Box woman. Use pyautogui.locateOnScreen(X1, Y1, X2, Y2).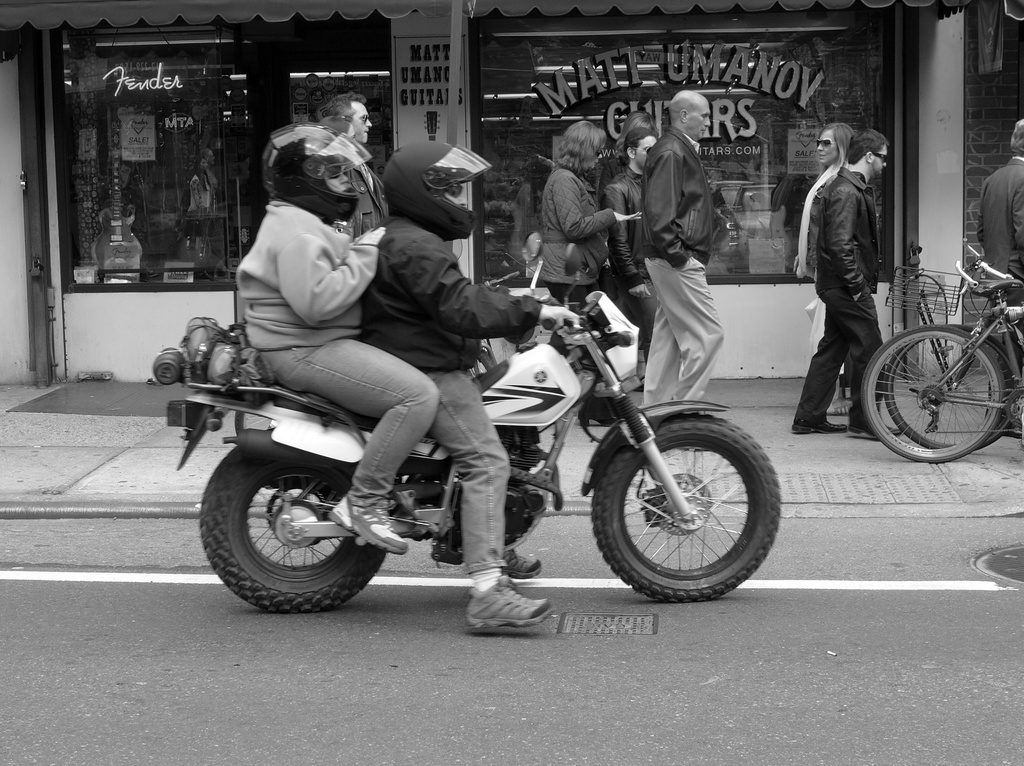
pyautogui.locateOnScreen(319, 115, 364, 243).
